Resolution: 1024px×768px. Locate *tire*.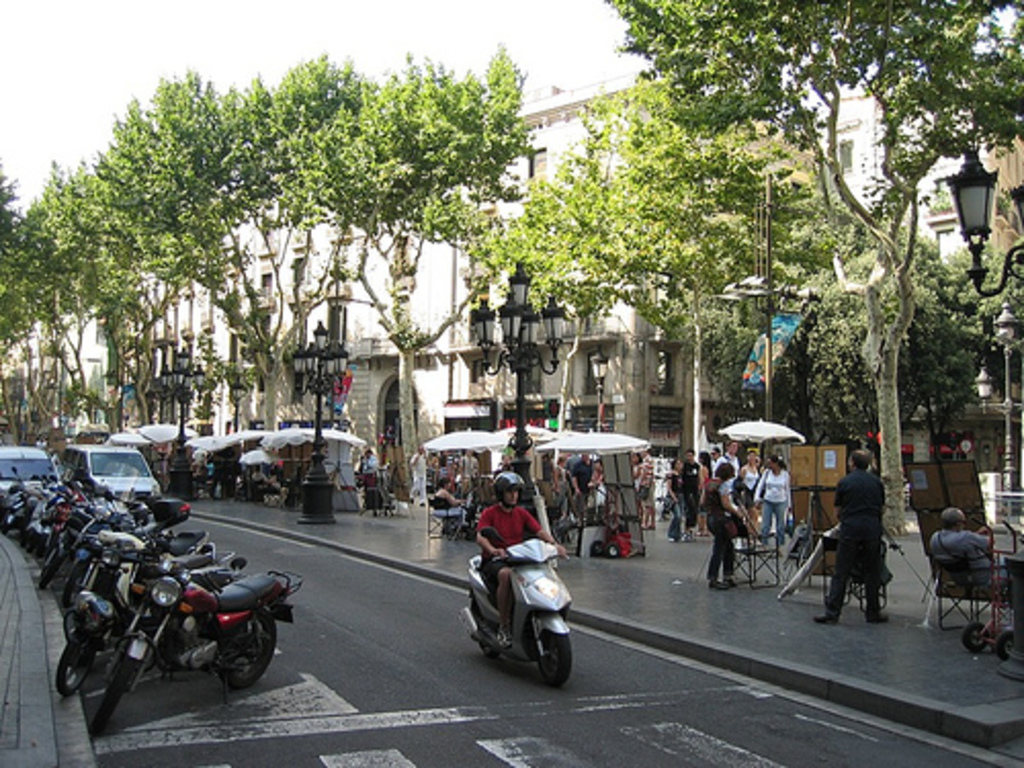
bbox(371, 504, 379, 512).
